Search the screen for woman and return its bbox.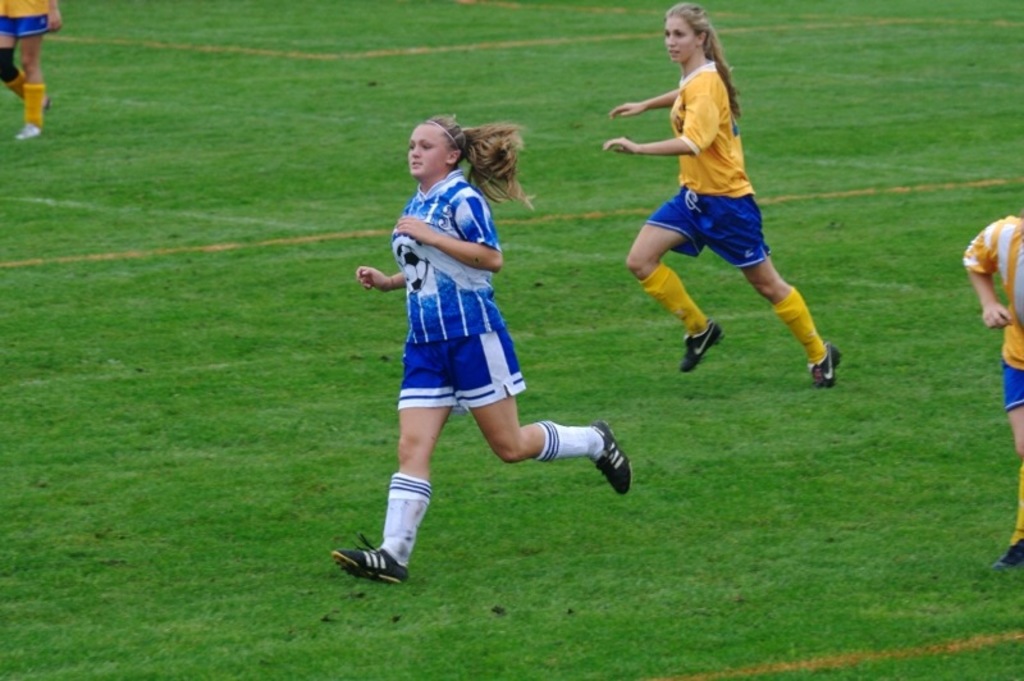
Found: (left=599, top=23, right=827, bottom=403).
